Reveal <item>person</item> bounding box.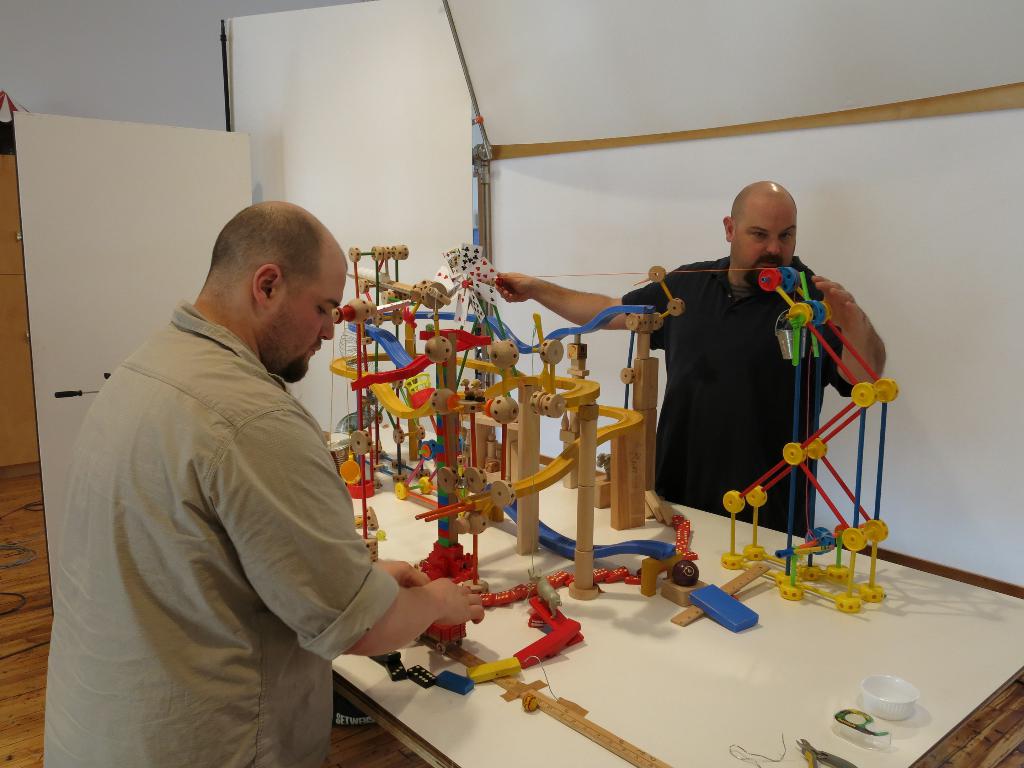
Revealed: box=[492, 180, 887, 539].
